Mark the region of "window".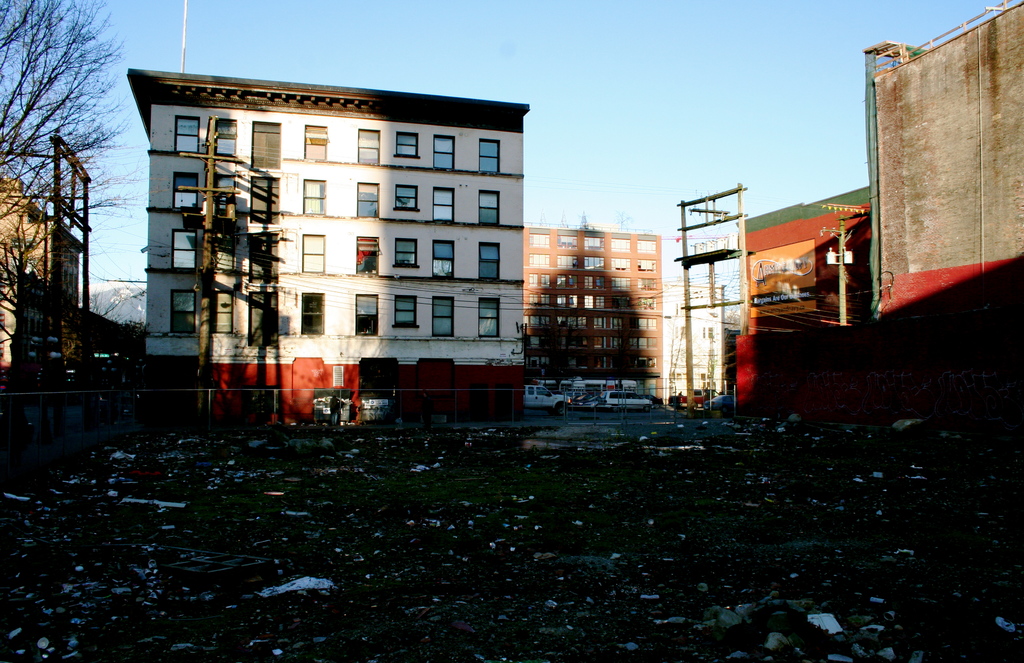
Region: 433/136/452/168.
